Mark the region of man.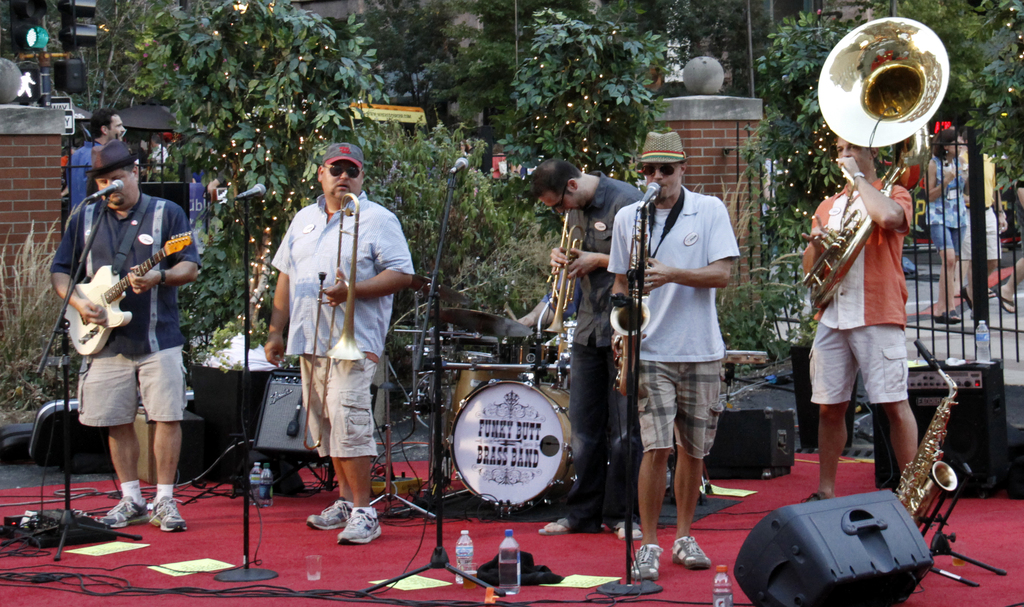
Region: 623:128:747:555.
